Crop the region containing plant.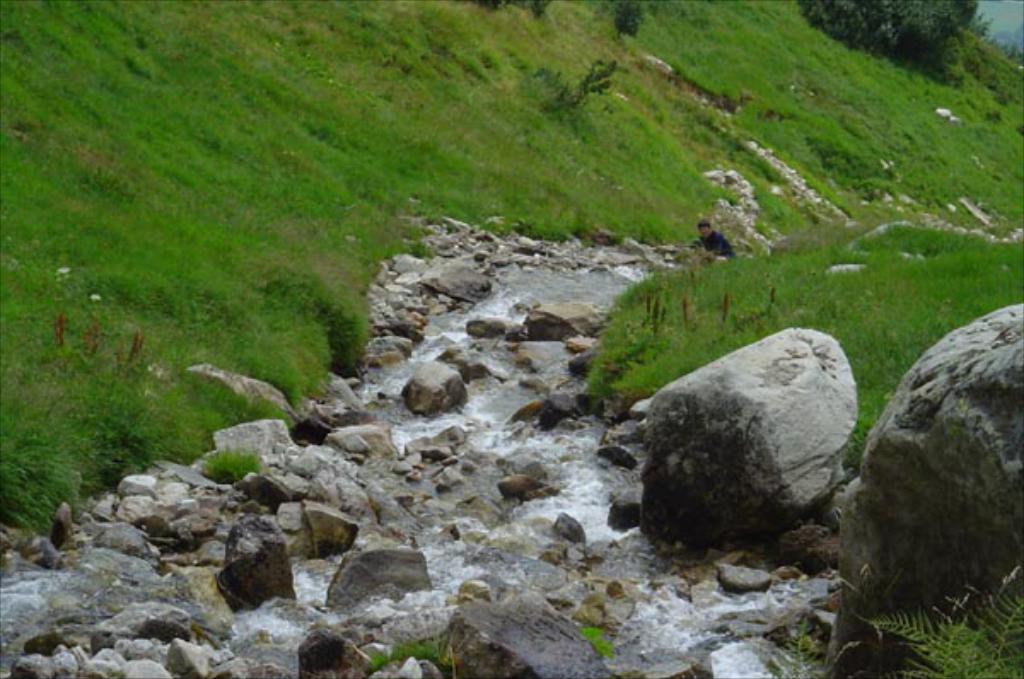
Crop region: (193,445,268,496).
